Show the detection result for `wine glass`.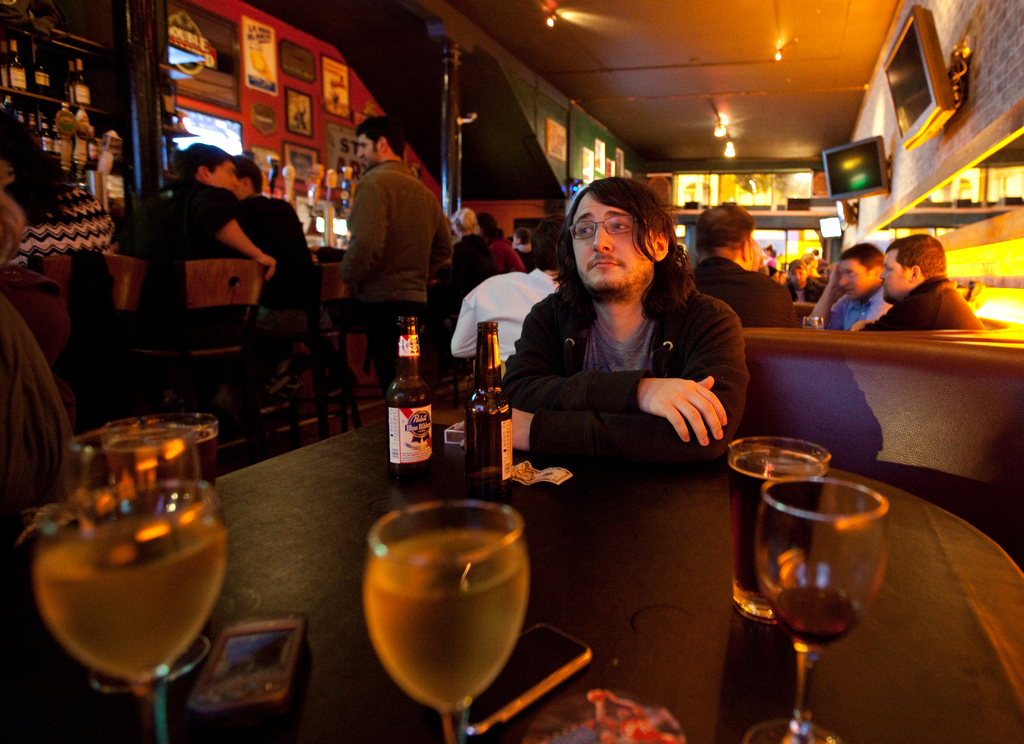
<bbox>33, 428, 232, 743</bbox>.
